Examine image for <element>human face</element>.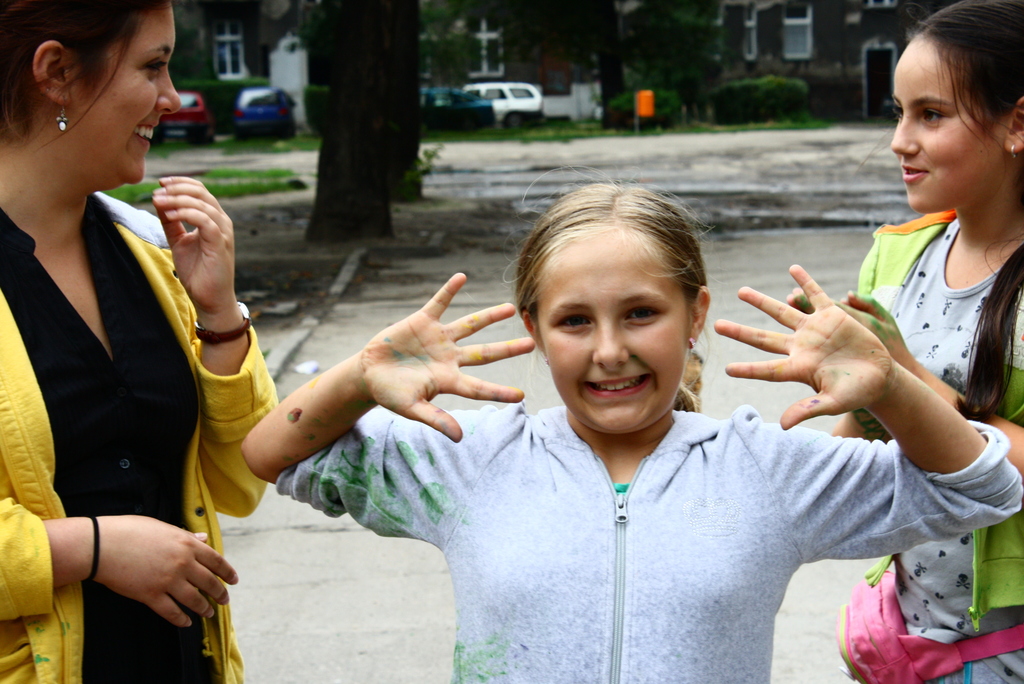
Examination result: box=[540, 226, 687, 436].
